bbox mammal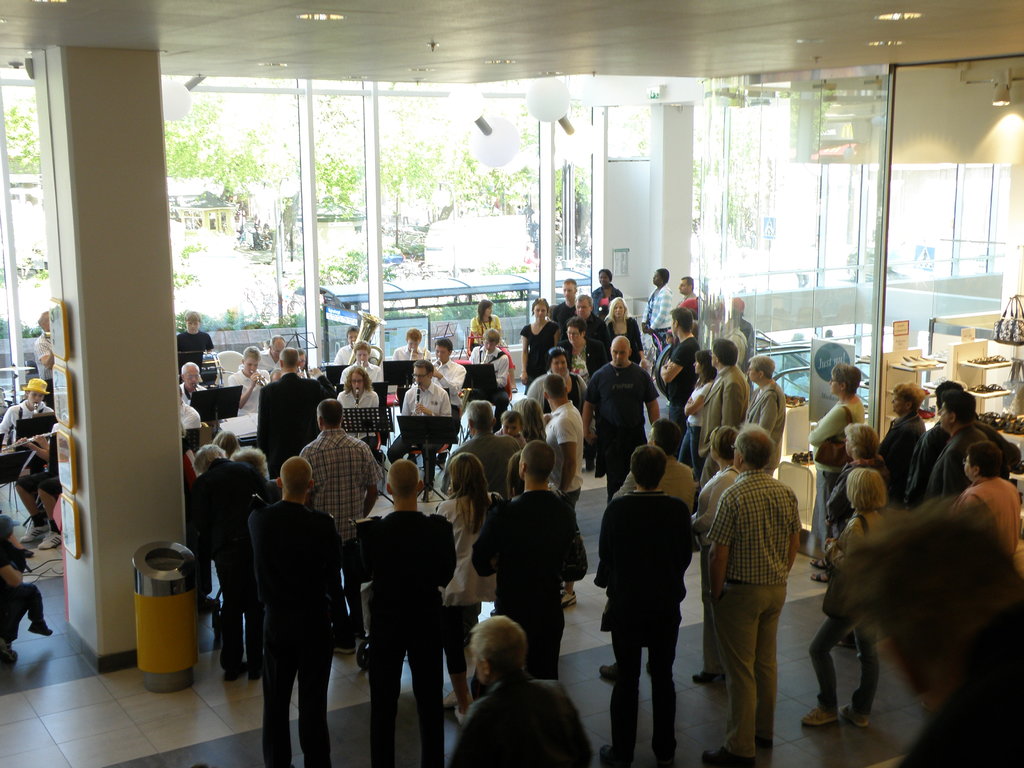
[x1=182, y1=442, x2=271, y2=678]
